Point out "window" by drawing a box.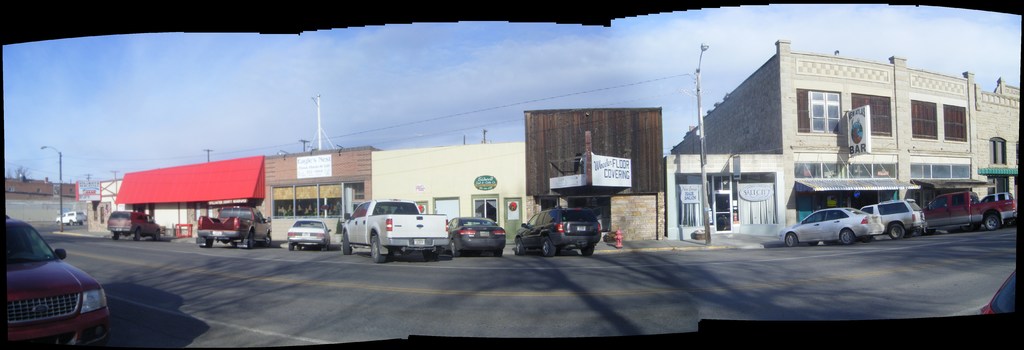
bbox(940, 99, 968, 144).
